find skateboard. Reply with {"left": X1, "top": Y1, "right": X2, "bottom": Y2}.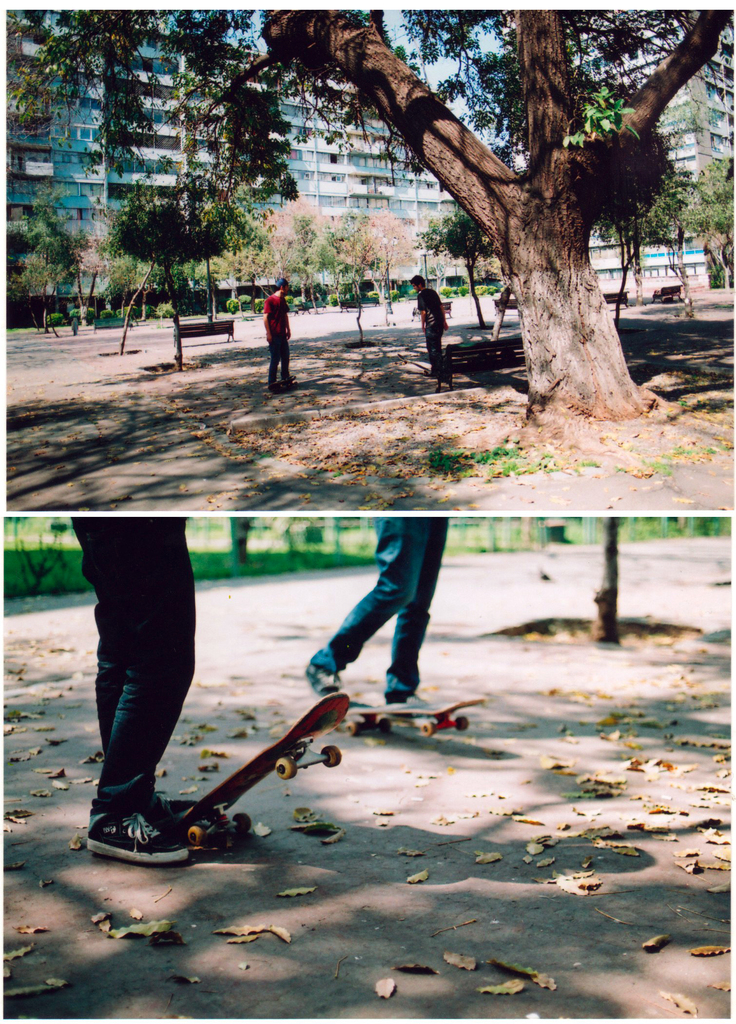
{"left": 339, "top": 689, "right": 484, "bottom": 734}.
